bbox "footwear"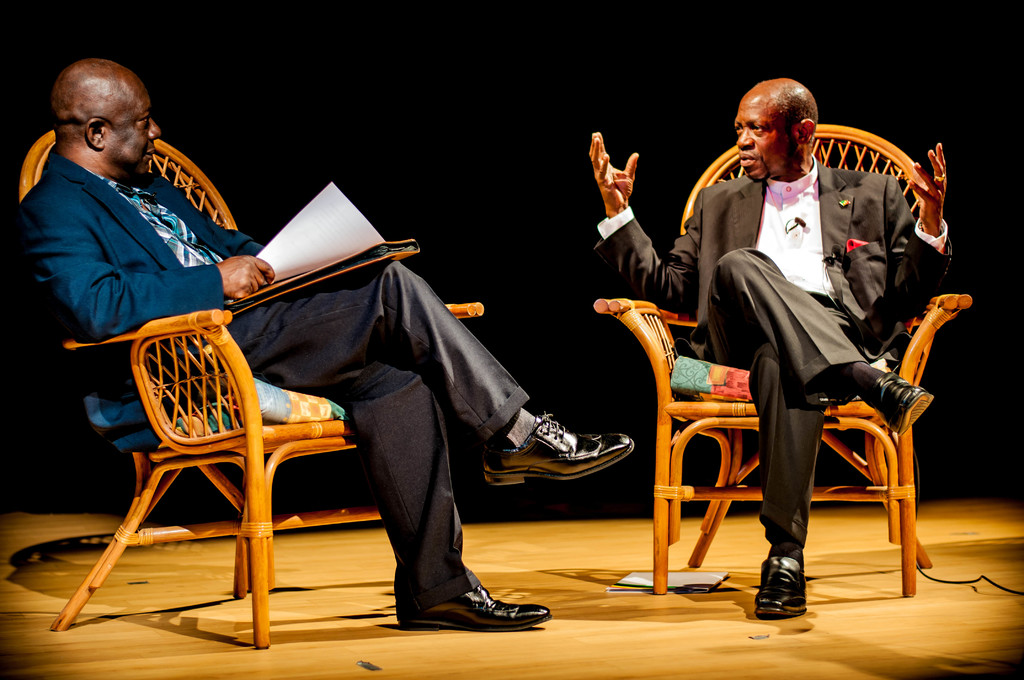
(left=868, top=366, right=936, bottom=439)
